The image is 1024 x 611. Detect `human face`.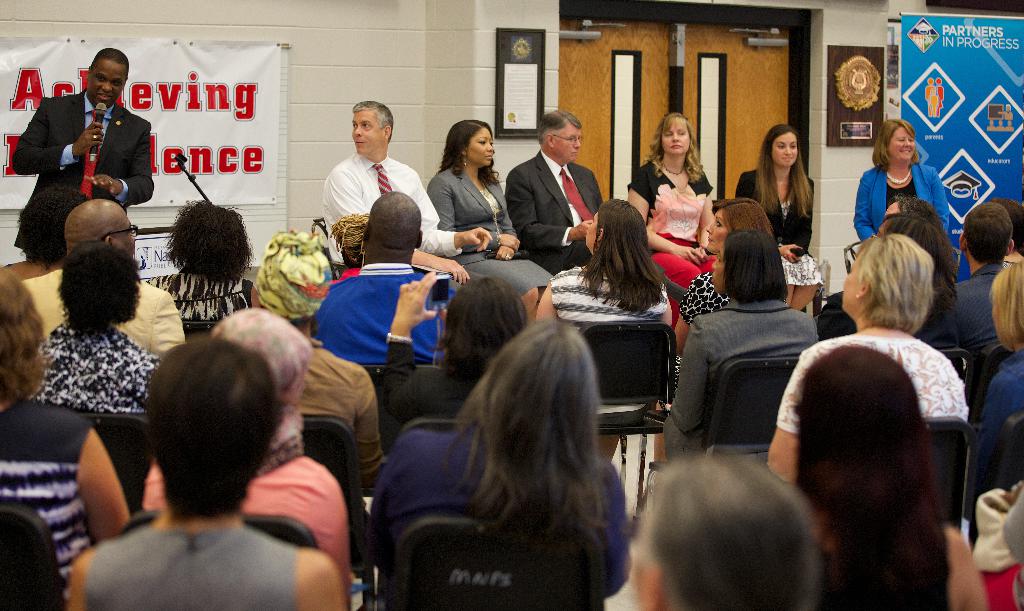
Detection: l=703, t=212, r=727, b=250.
